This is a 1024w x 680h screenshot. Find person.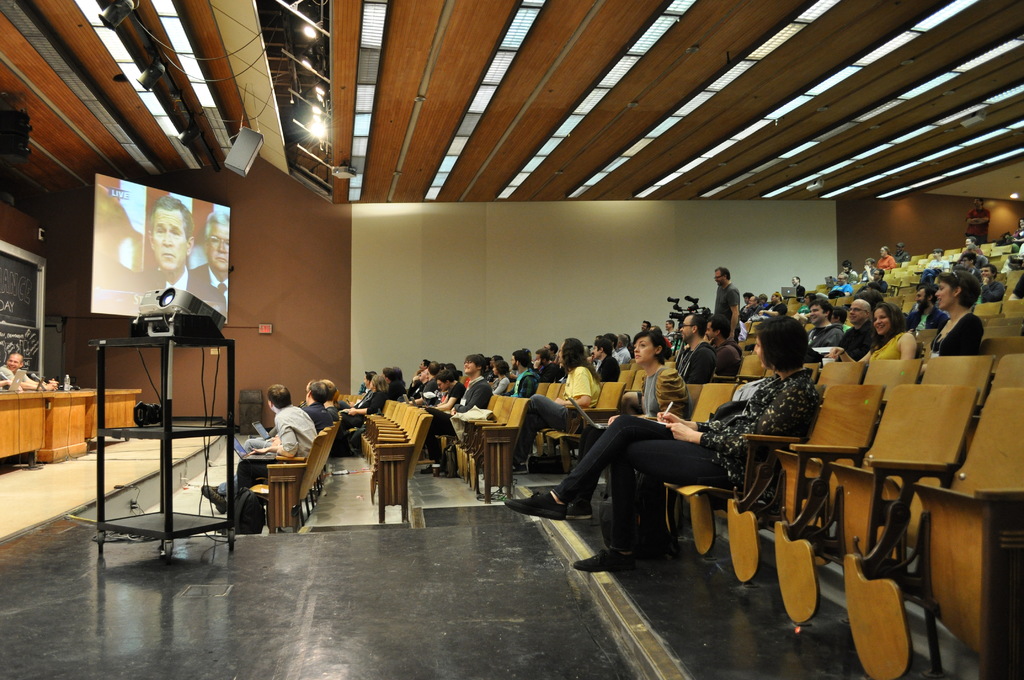
Bounding box: <bbox>837, 300, 882, 361</bbox>.
